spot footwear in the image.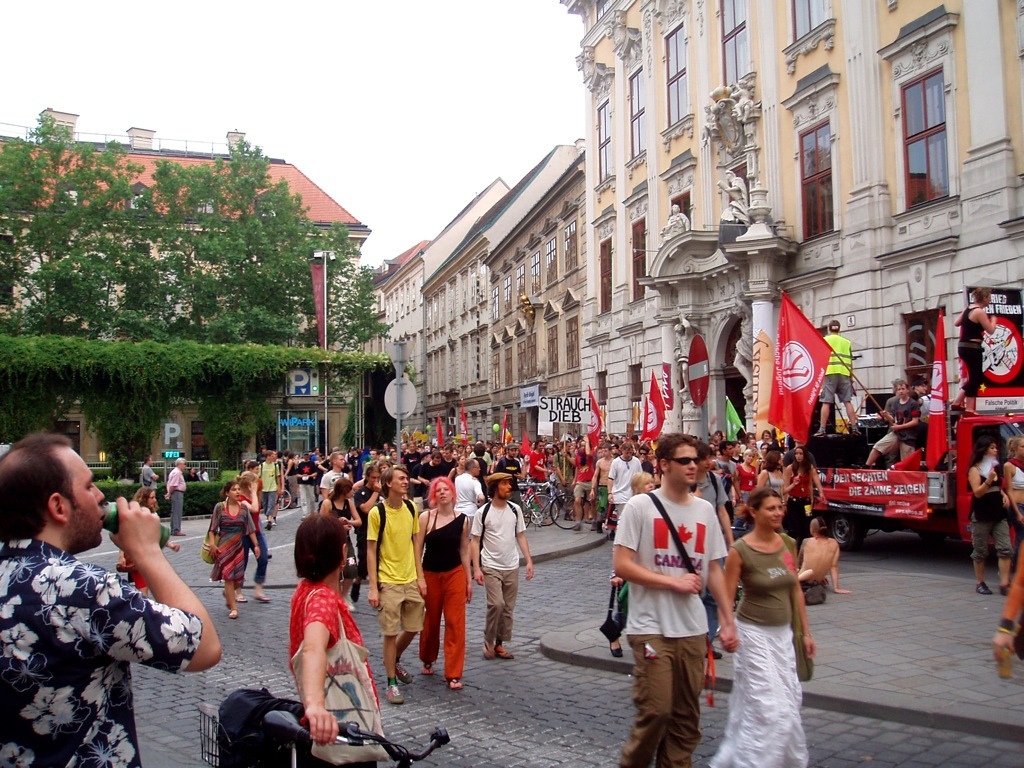
footwear found at 234:588:246:603.
